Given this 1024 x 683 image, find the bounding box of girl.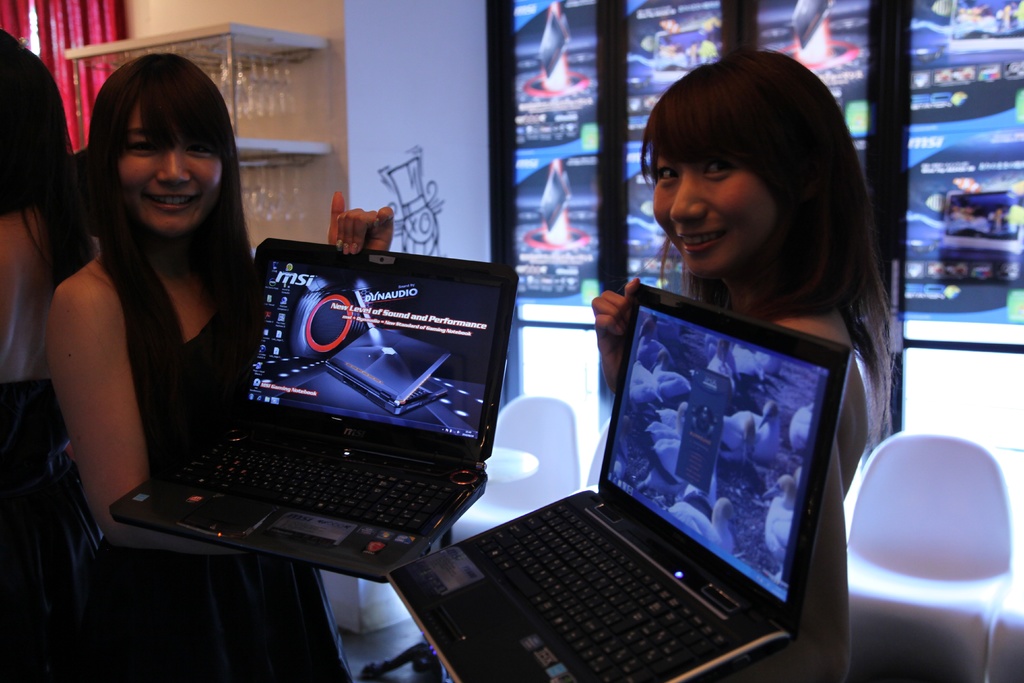
<box>594,53,897,682</box>.
